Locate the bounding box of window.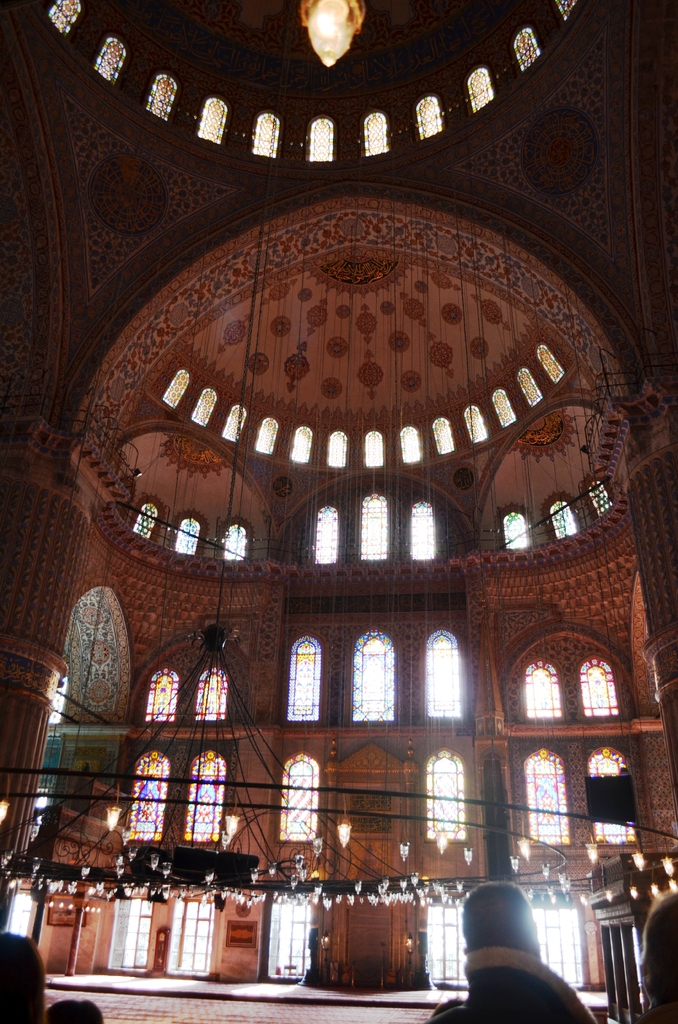
Bounding box: (218,525,249,562).
